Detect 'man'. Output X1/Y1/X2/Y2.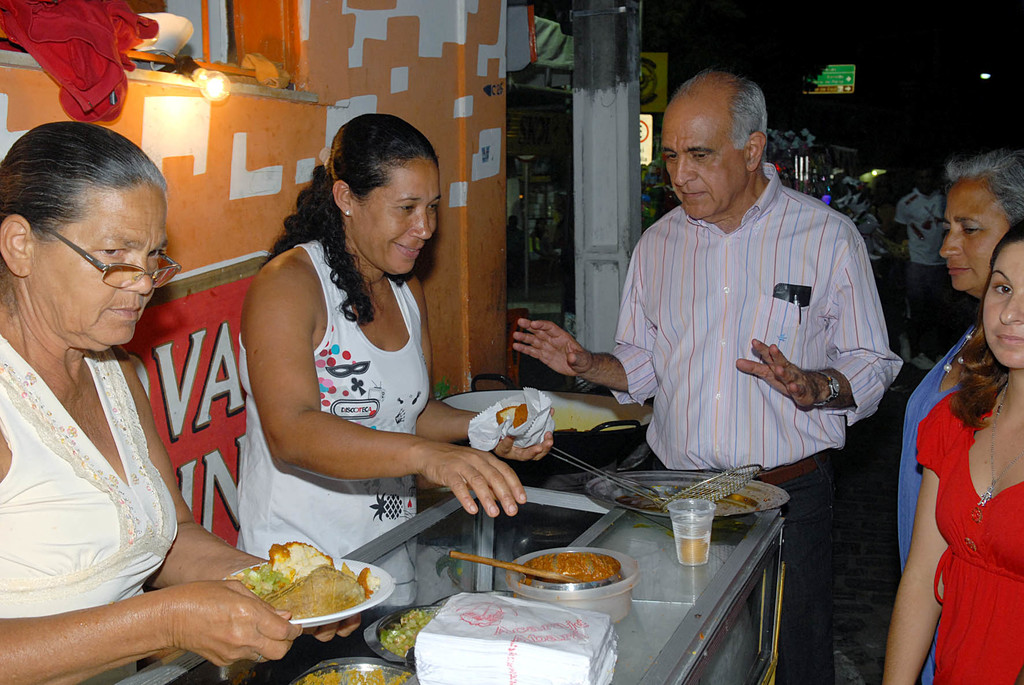
512/67/902/684.
